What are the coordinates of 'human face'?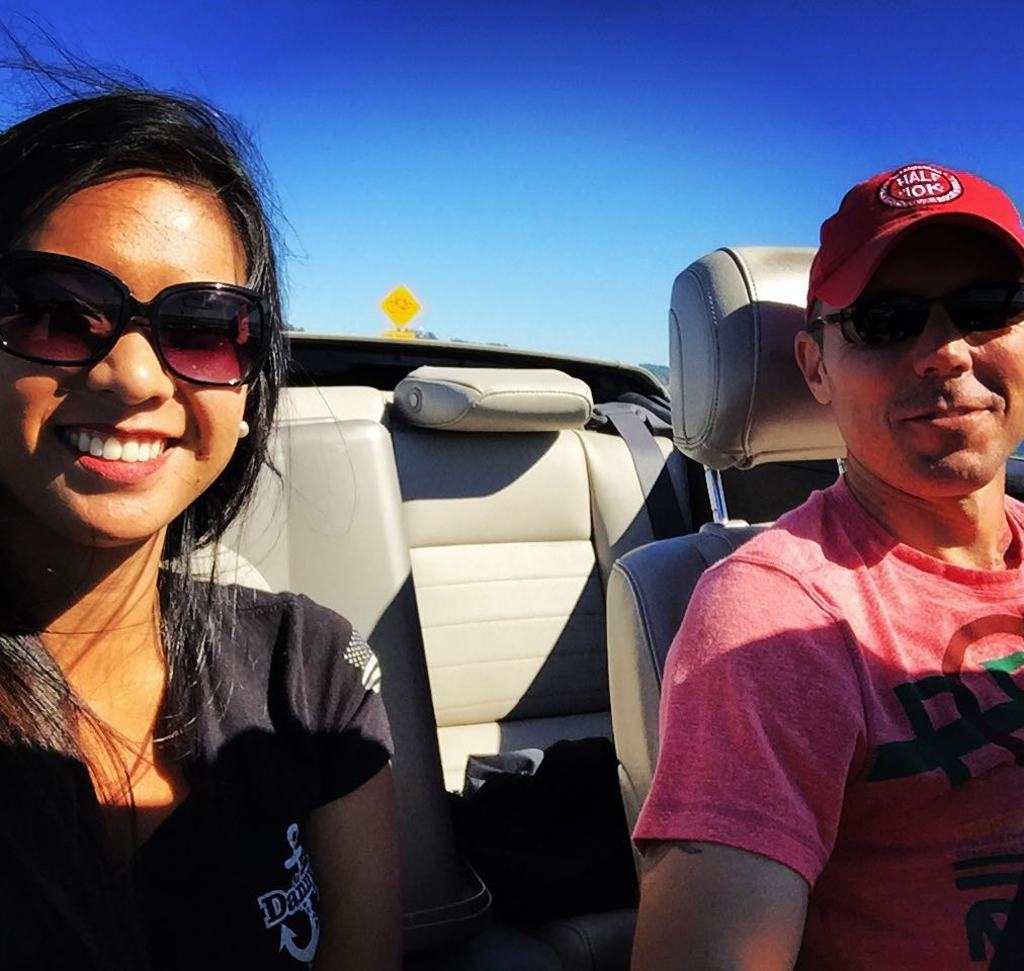
locate(824, 226, 1023, 494).
